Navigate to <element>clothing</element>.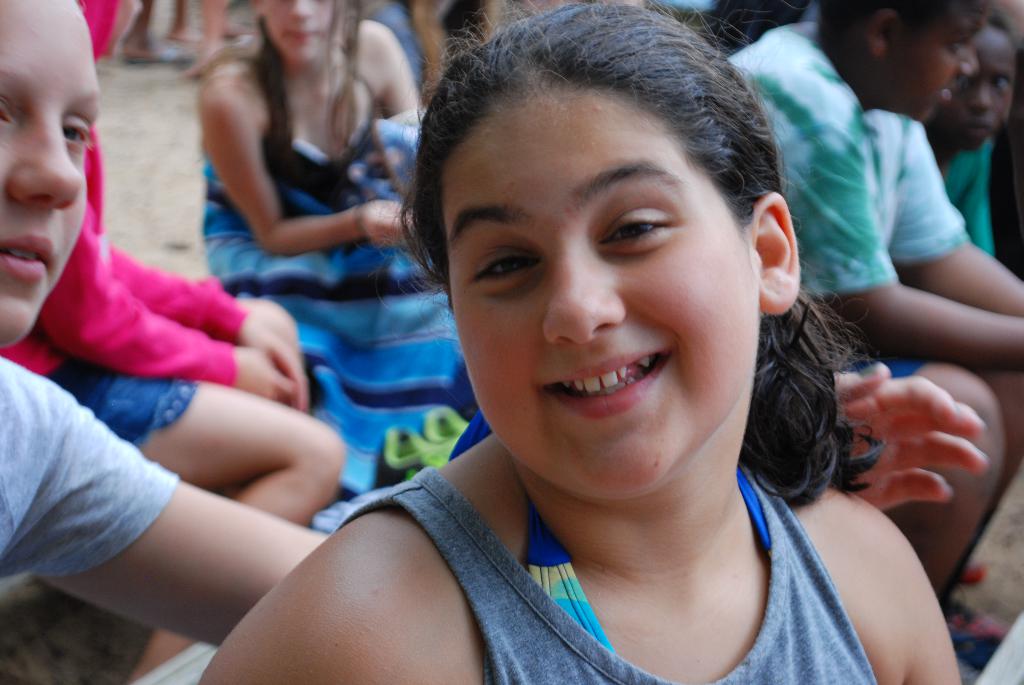
Navigation target: (left=337, top=413, right=886, bottom=684).
